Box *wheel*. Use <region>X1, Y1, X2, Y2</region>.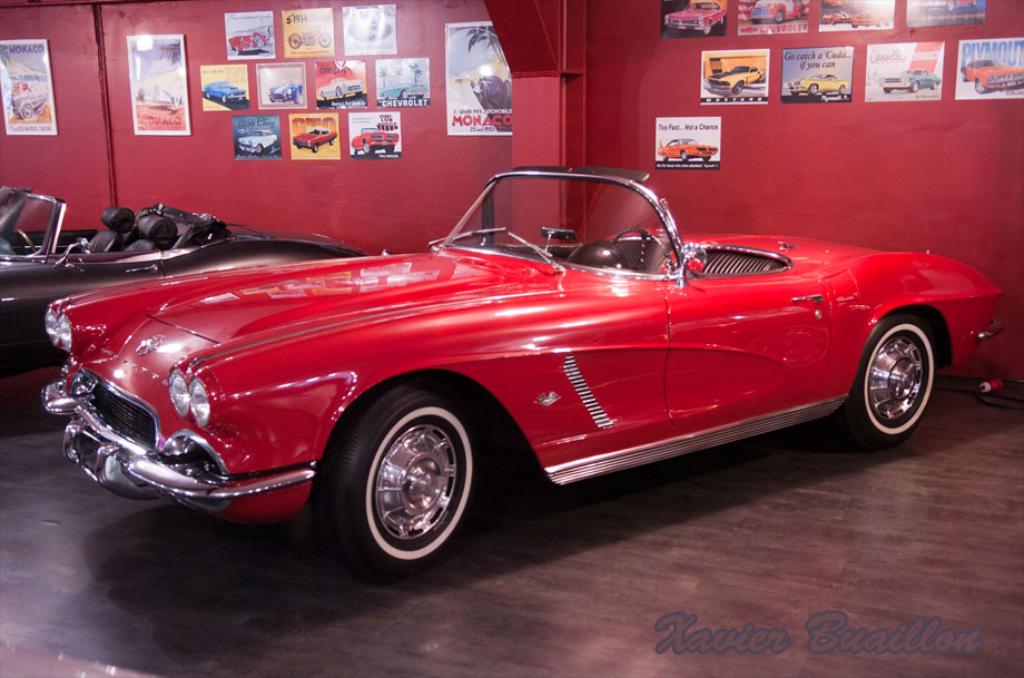
<region>205, 91, 211, 99</region>.
